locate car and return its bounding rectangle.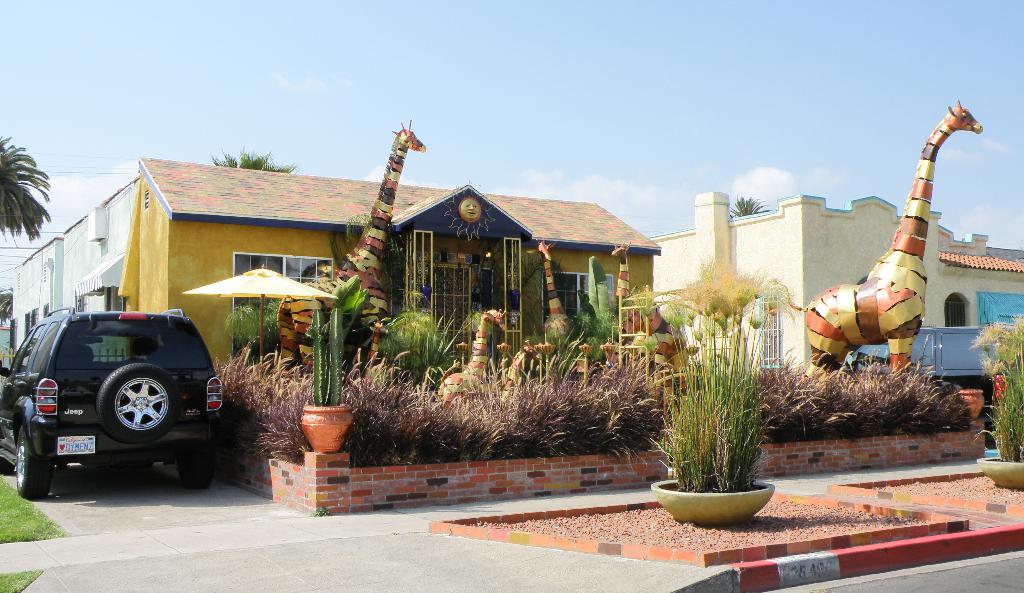
bbox=(0, 303, 225, 499).
